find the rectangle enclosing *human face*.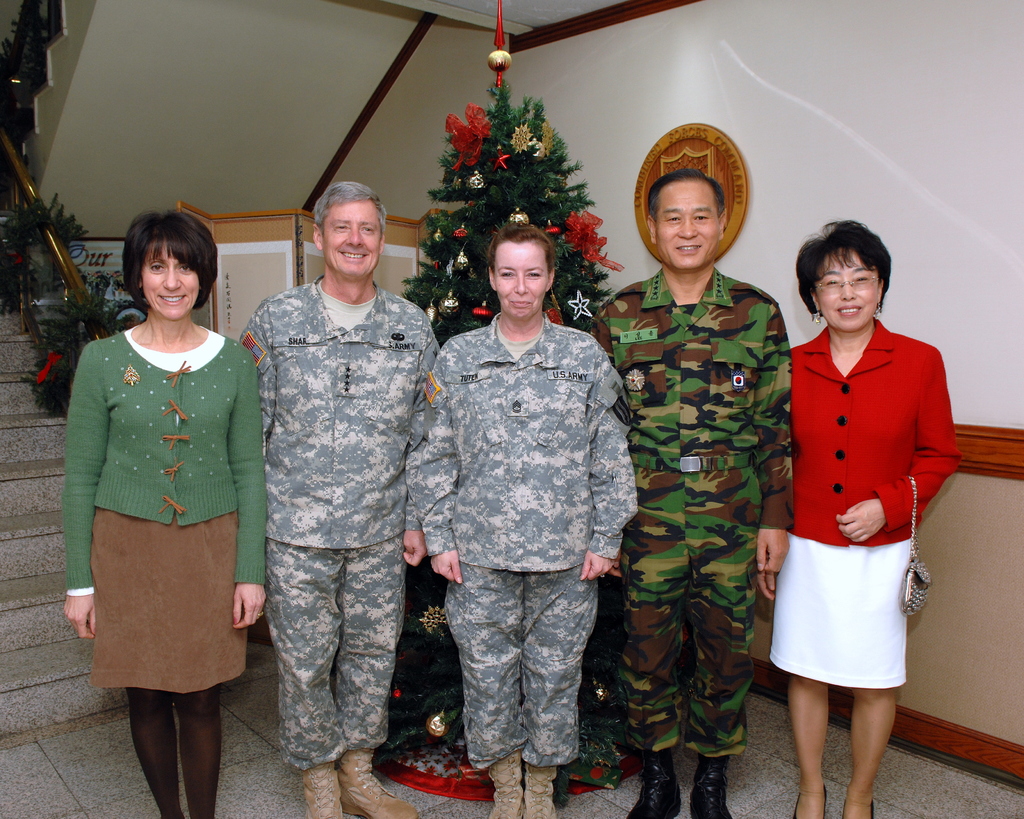
left=817, top=250, right=881, bottom=331.
